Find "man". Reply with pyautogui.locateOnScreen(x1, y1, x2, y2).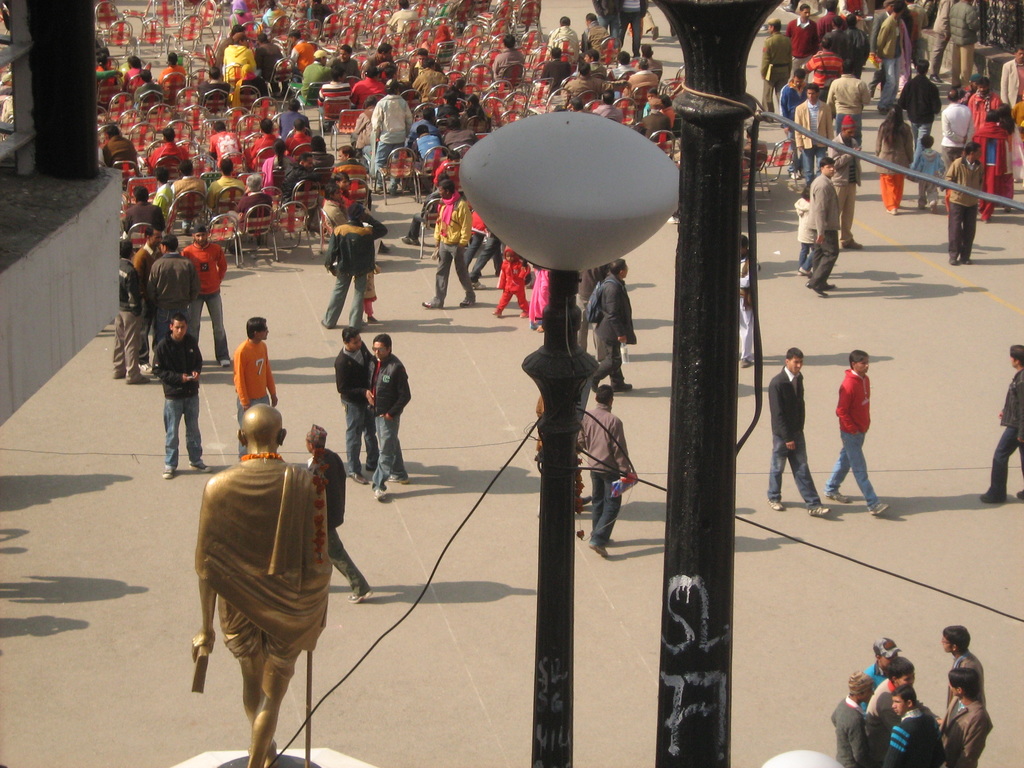
pyautogui.locateOnScreen(806, 155, 837, 296).
